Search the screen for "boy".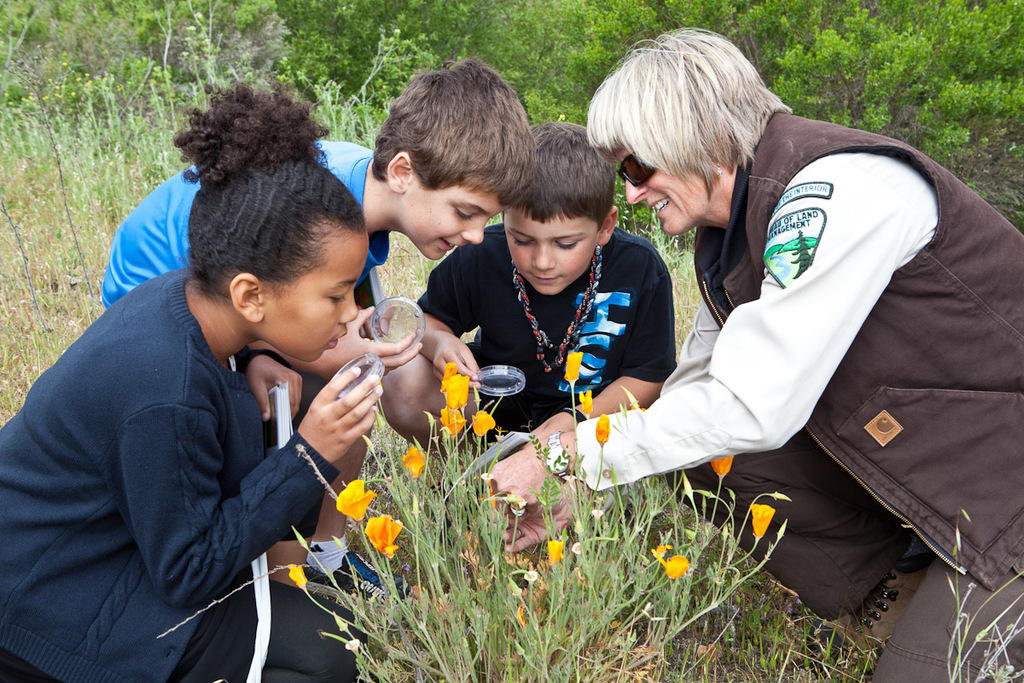
Found at Rect(95, 57, 540, 600).
